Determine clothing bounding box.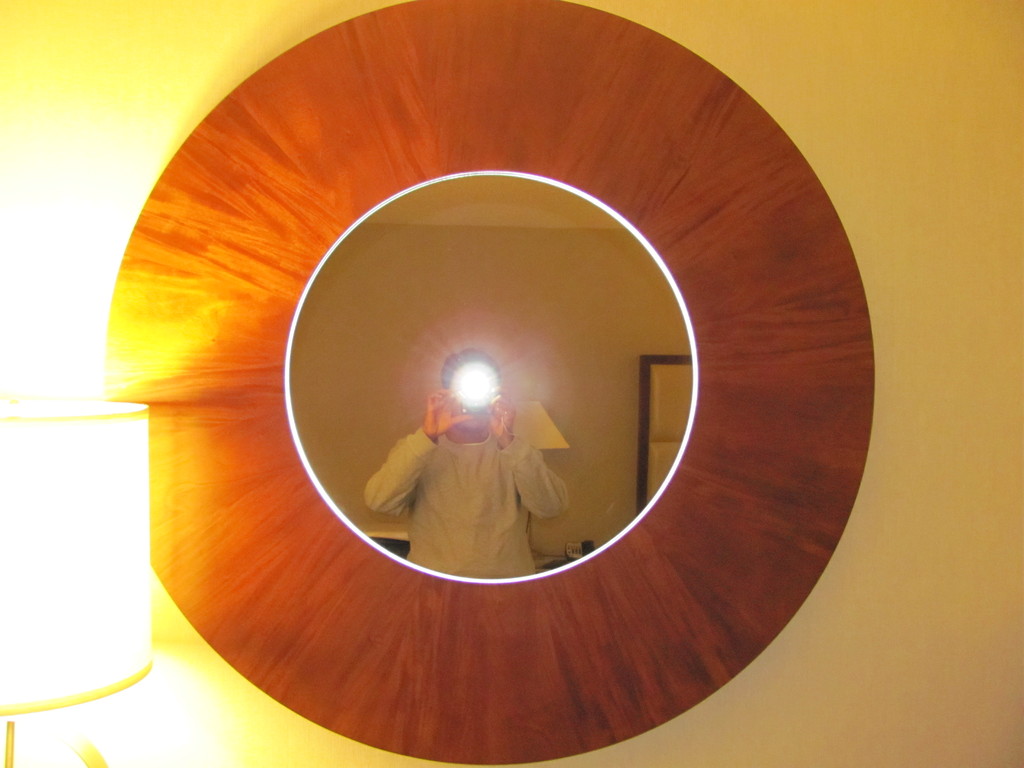
Determined: [left=362, top=384, right=566, bottom=562].
